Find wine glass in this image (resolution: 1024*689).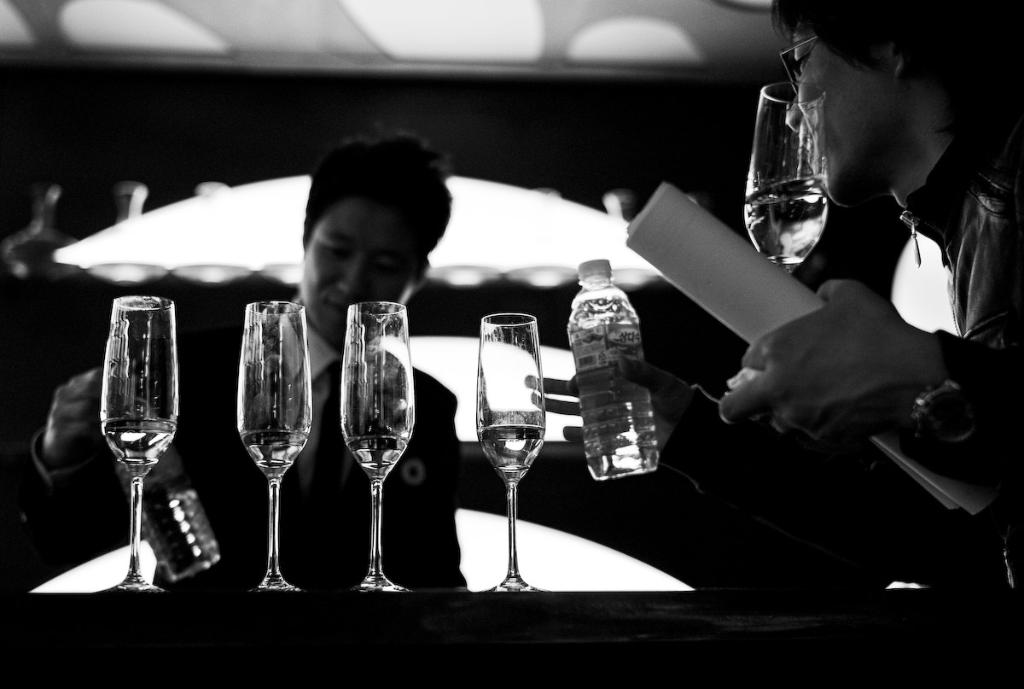
<box>236,303,313,589</box>.
